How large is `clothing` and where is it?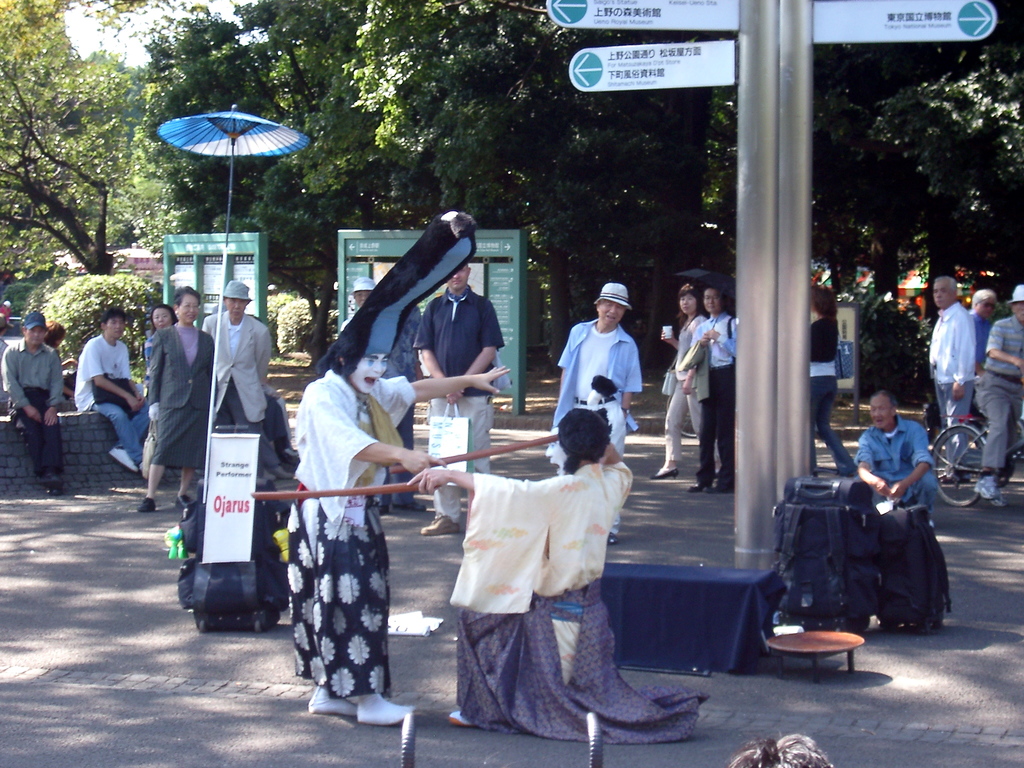
Bounding box: [left=412, top=287, right=505, bottom=521].
